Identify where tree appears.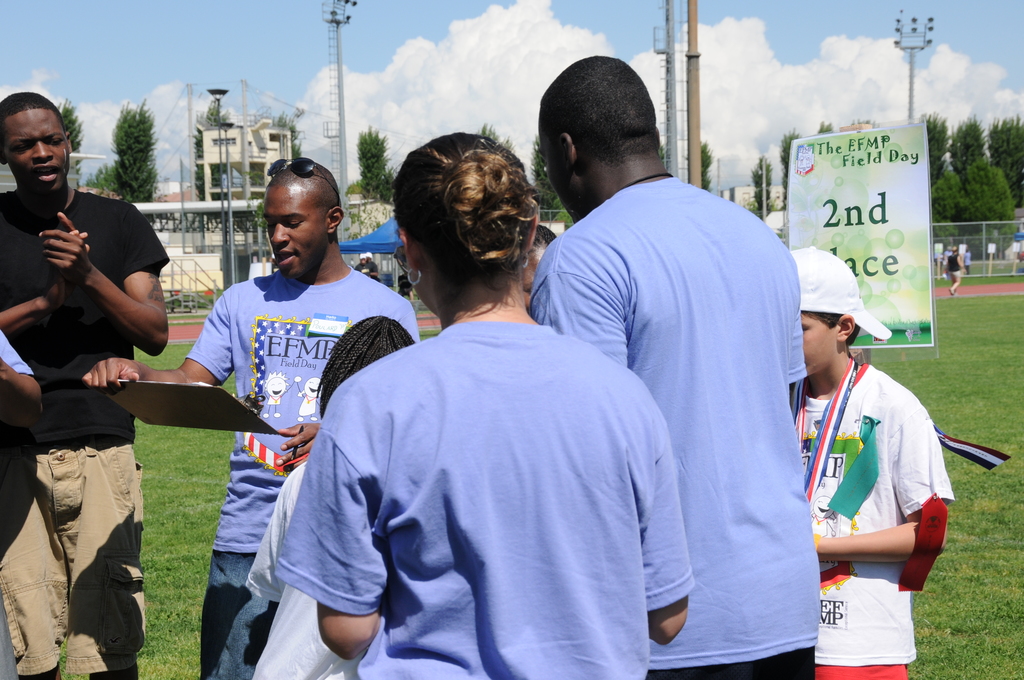
Appears at box(902, 111, 963, 228).
